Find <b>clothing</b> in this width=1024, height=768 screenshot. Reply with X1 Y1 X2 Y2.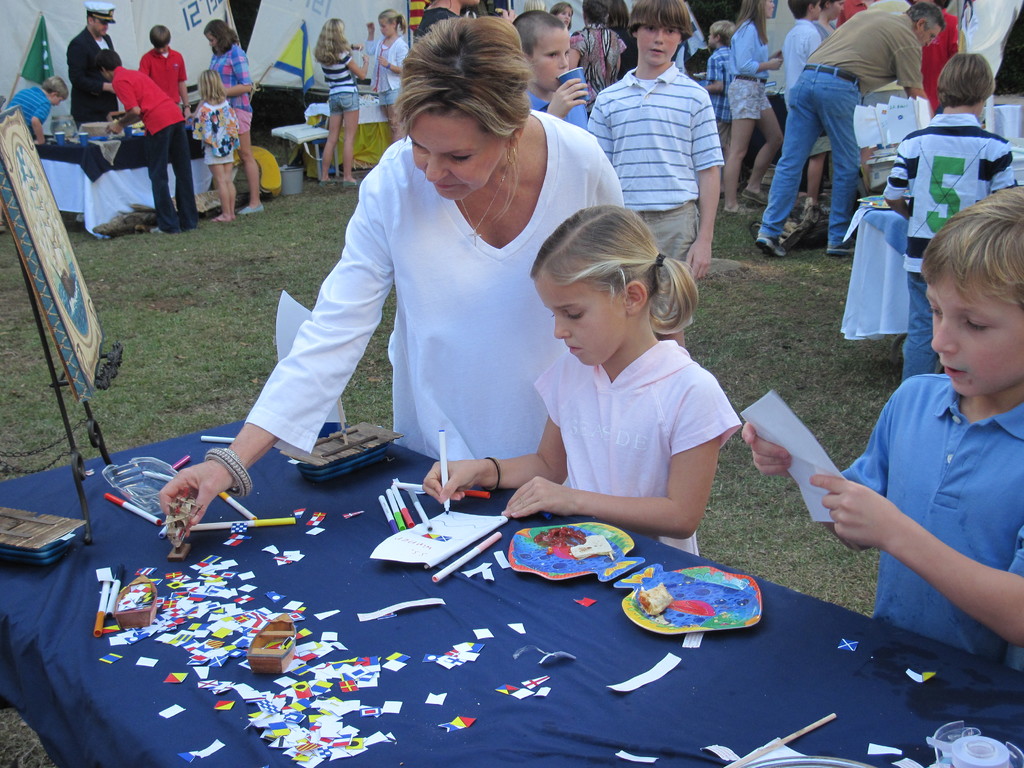
138 46 186 107.
